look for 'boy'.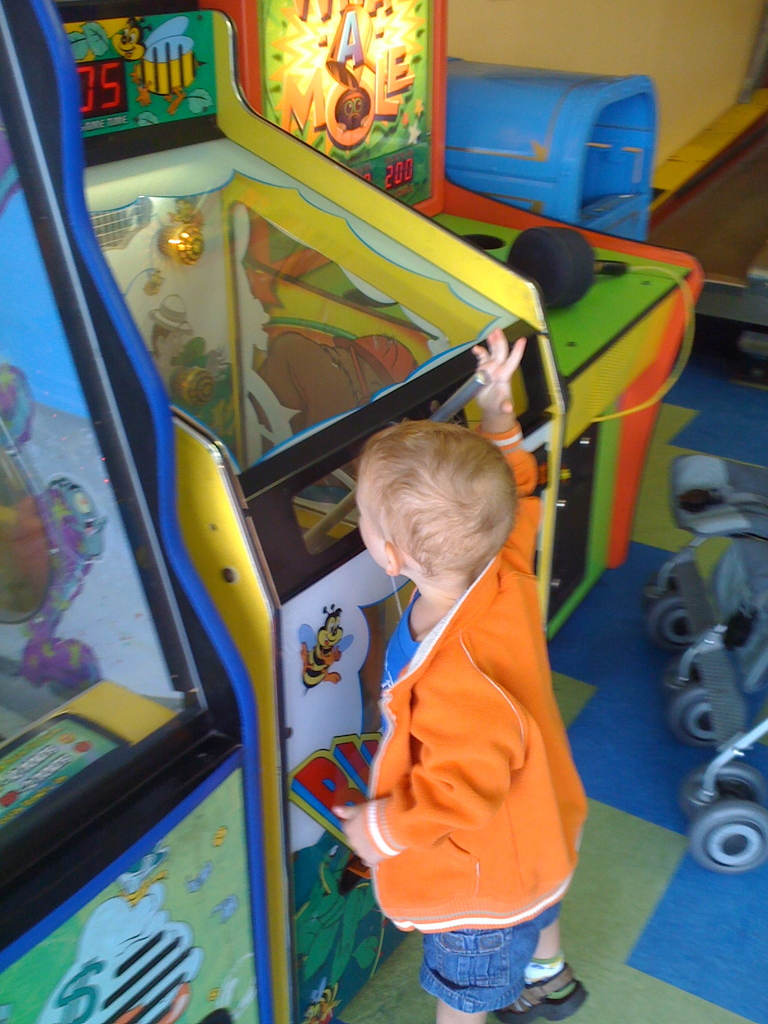
Found: [x1=333, y1=326, x2=590, y2=1023].
